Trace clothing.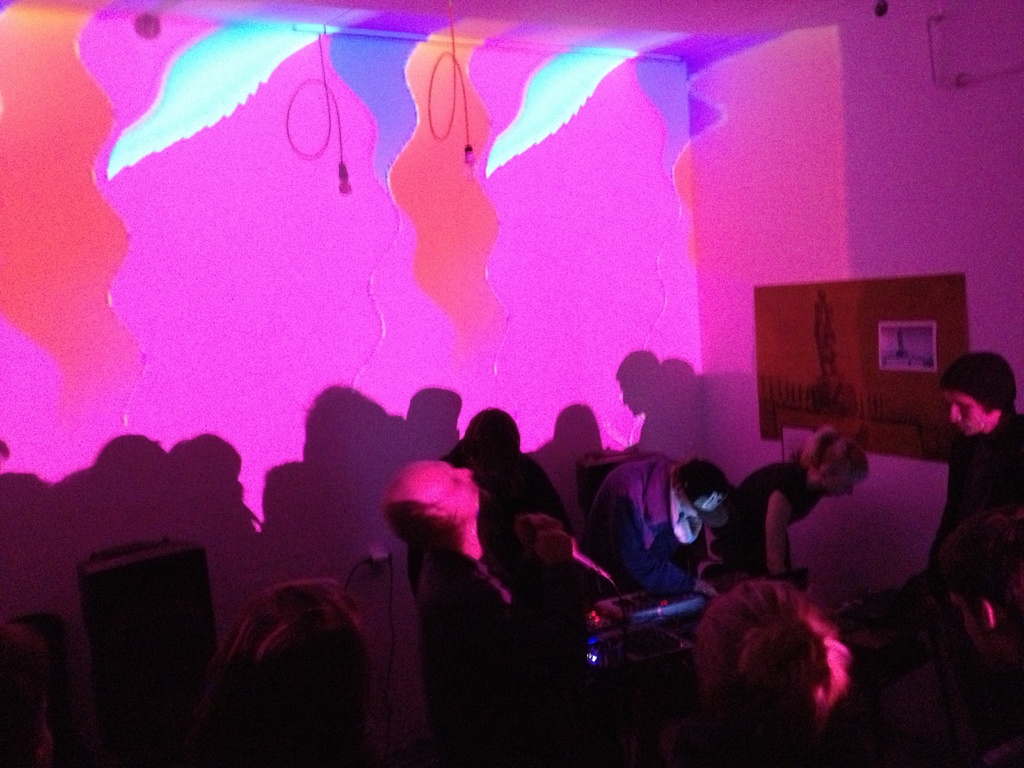
Traced to 406,438,574,590.
